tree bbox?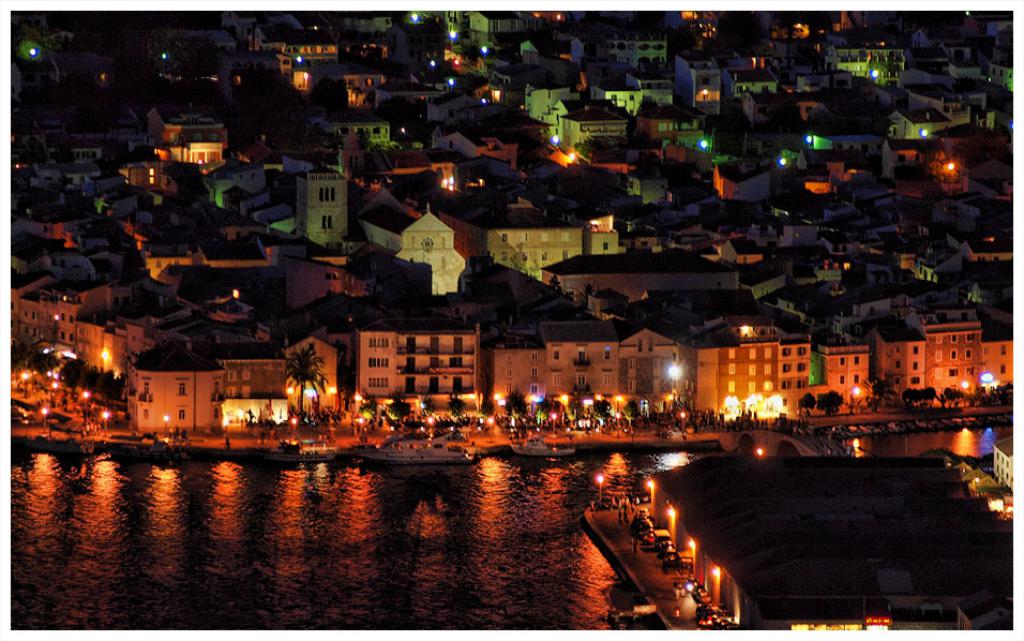
detection(358, 394, 379, 423)
